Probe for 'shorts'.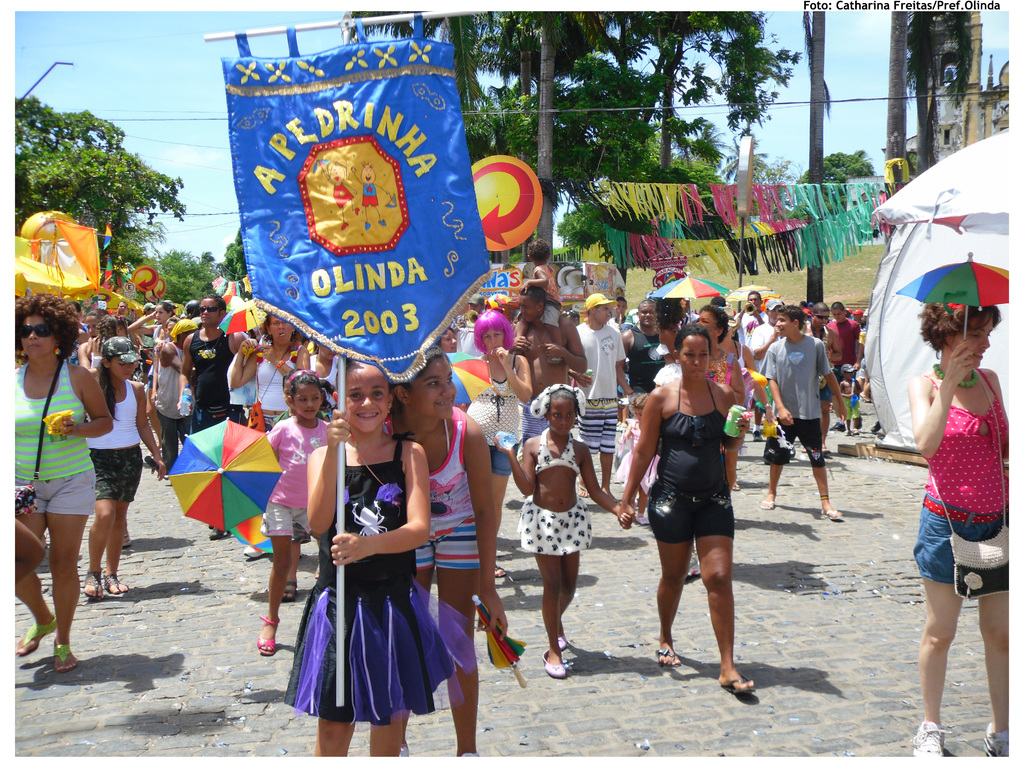
Probe result: region(197, 401, 236, 429).
